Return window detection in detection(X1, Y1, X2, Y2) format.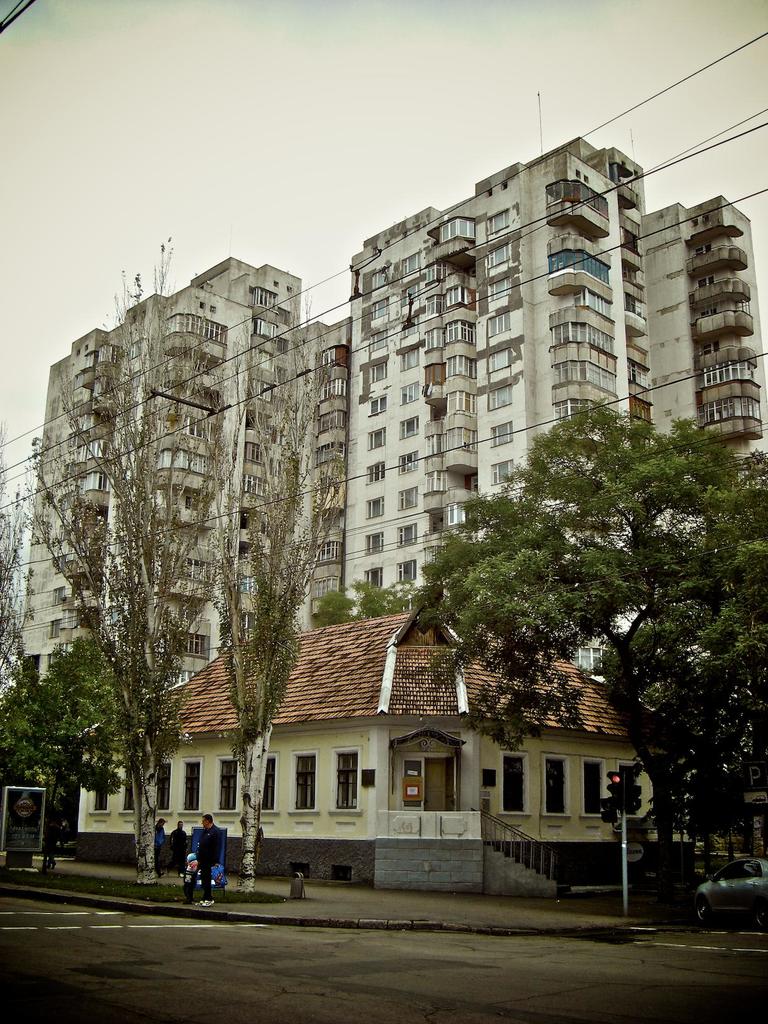
detection(499, 755, 528, 808).
